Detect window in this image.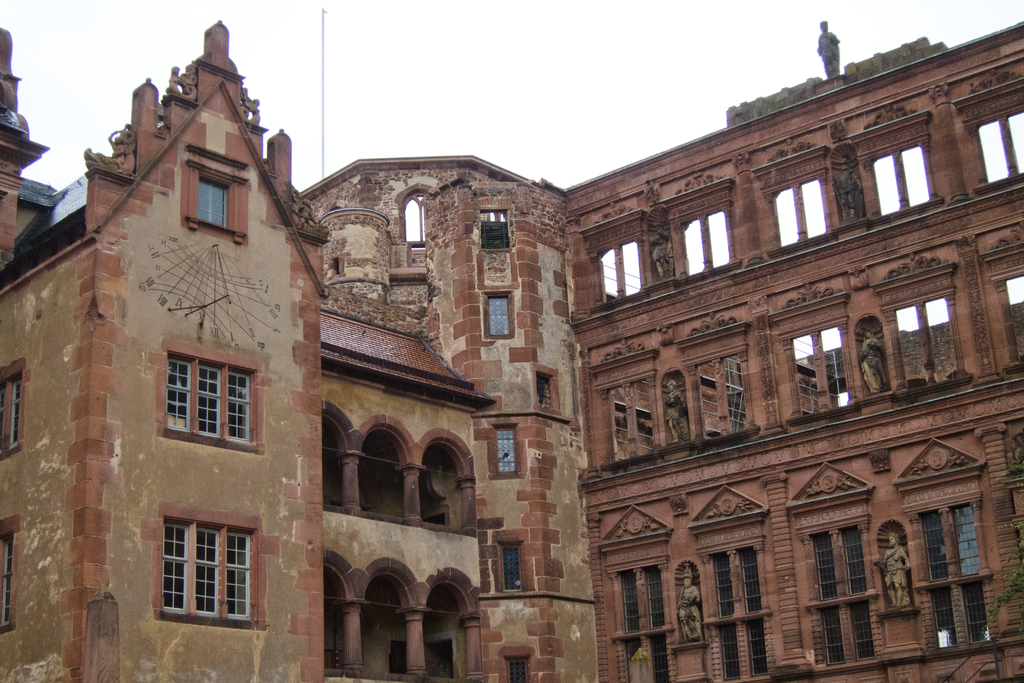
Detection: [x1=476, y1=284, x2=529, y2=347].
